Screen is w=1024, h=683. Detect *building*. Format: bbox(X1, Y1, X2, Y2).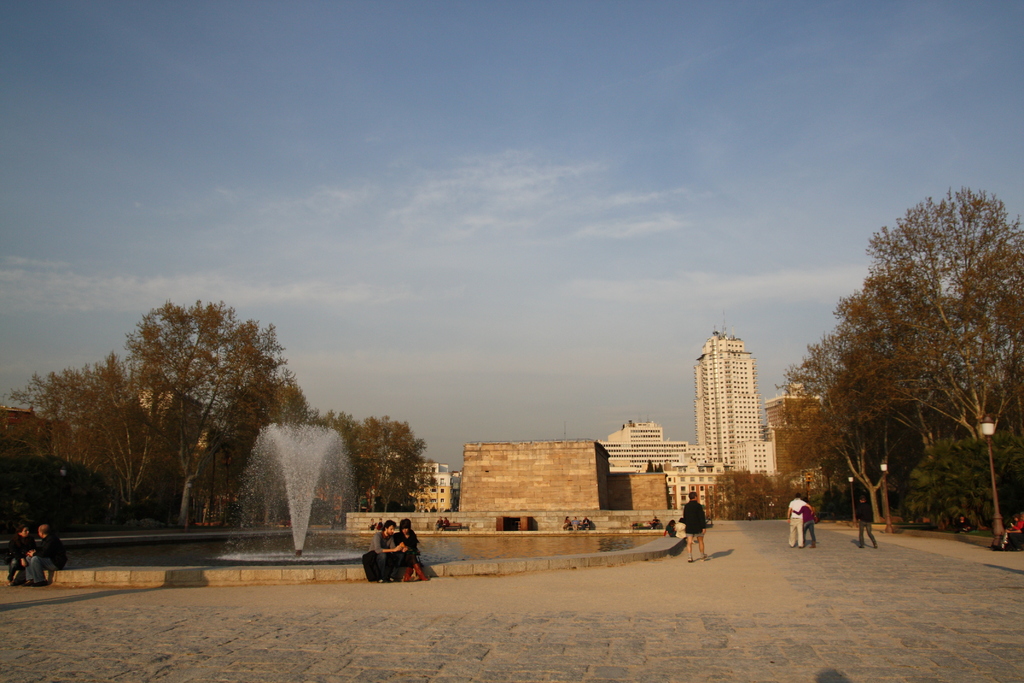
bbox(695, 327, 762, 464).
